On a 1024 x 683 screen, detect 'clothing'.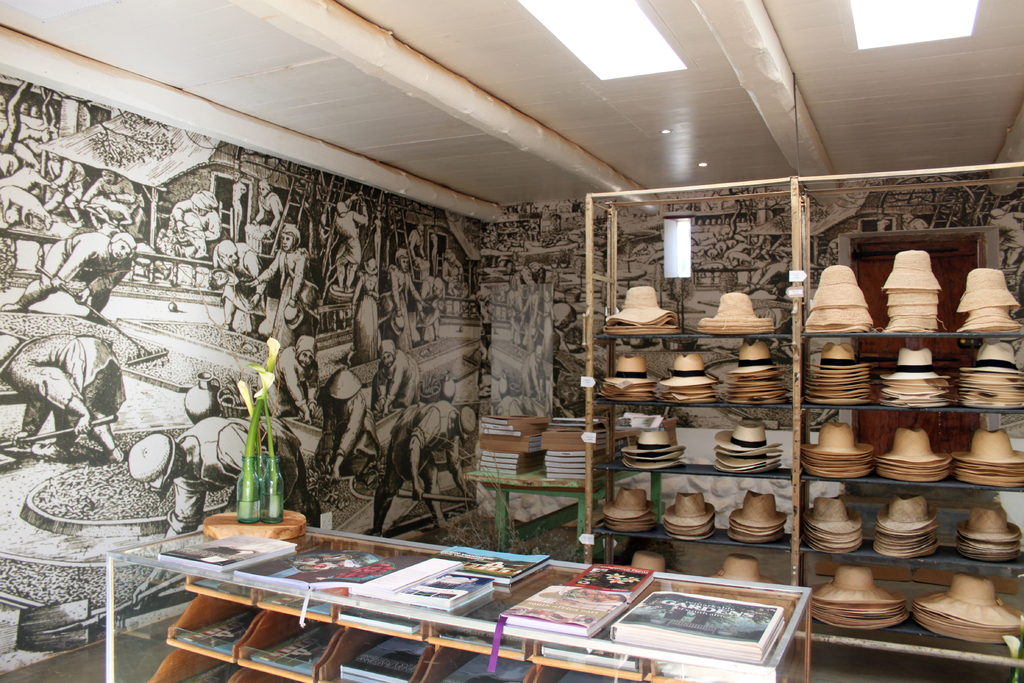
989, 217, 1023, 255.
